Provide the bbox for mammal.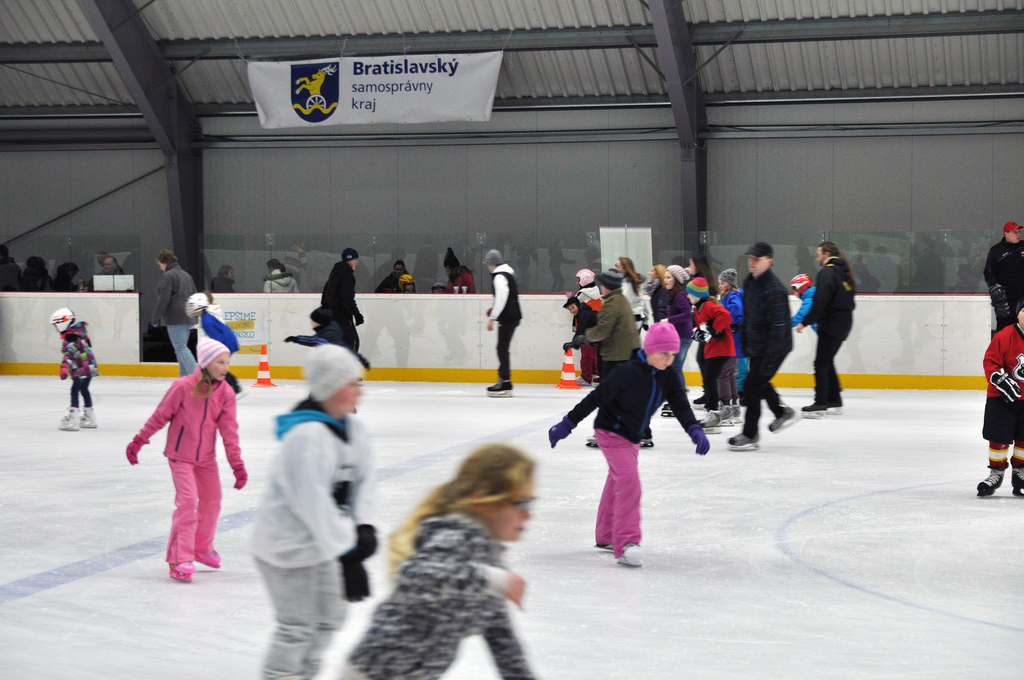
95:255:133:291.
